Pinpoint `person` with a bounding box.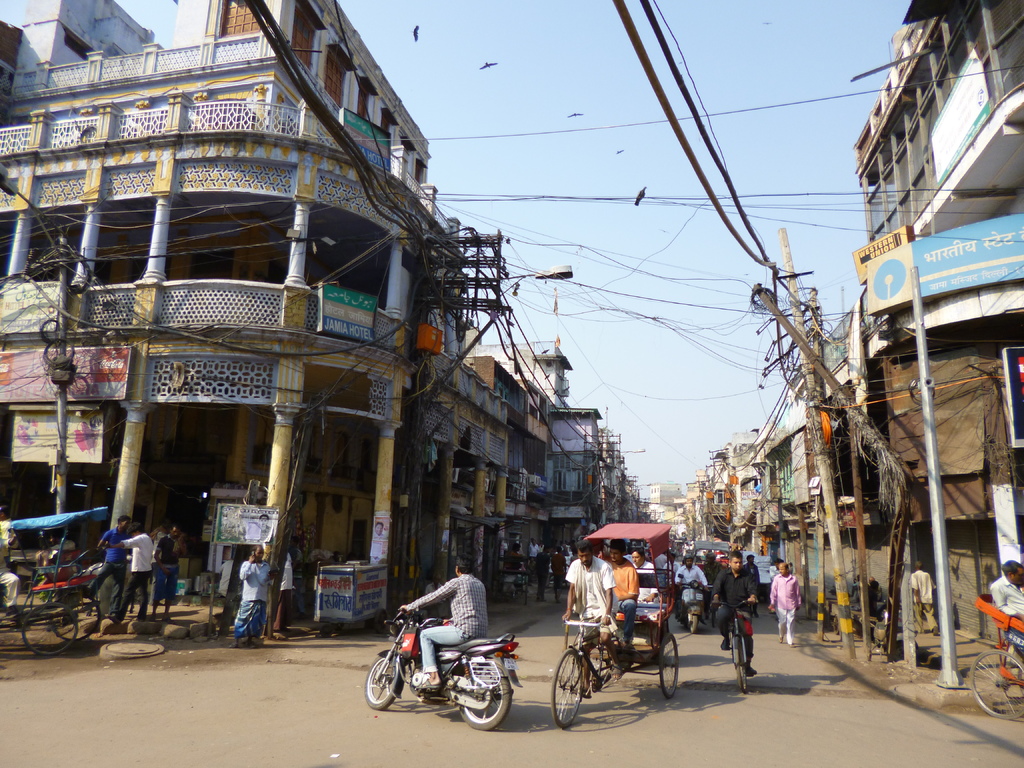
394, 552, 488, 684.
